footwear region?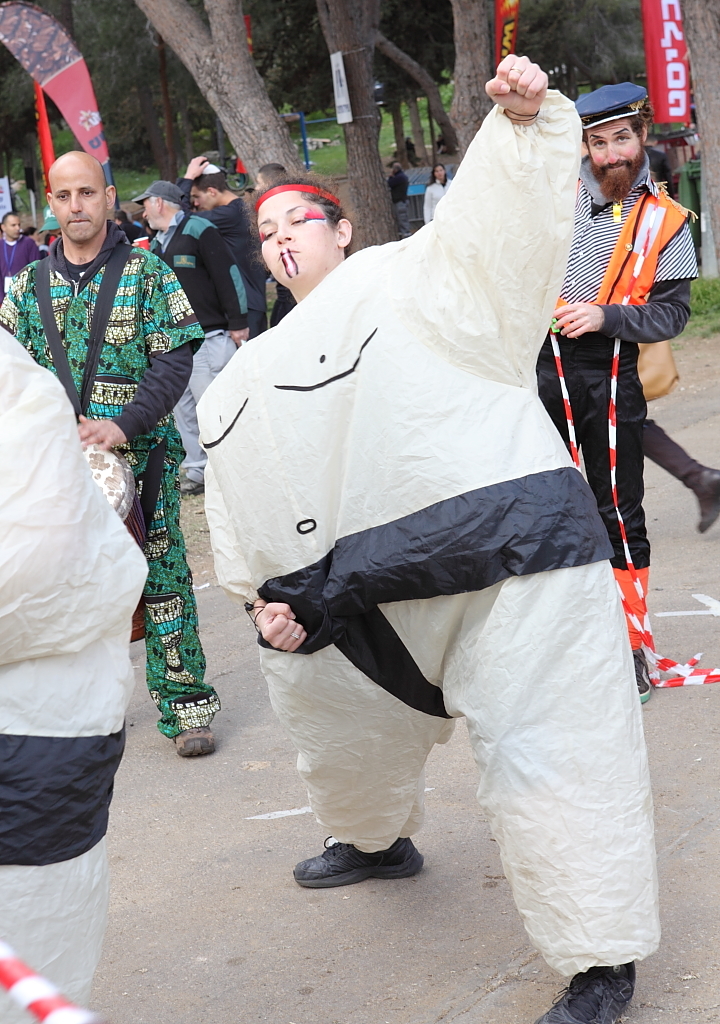
<box>302,843,436,894</box>
